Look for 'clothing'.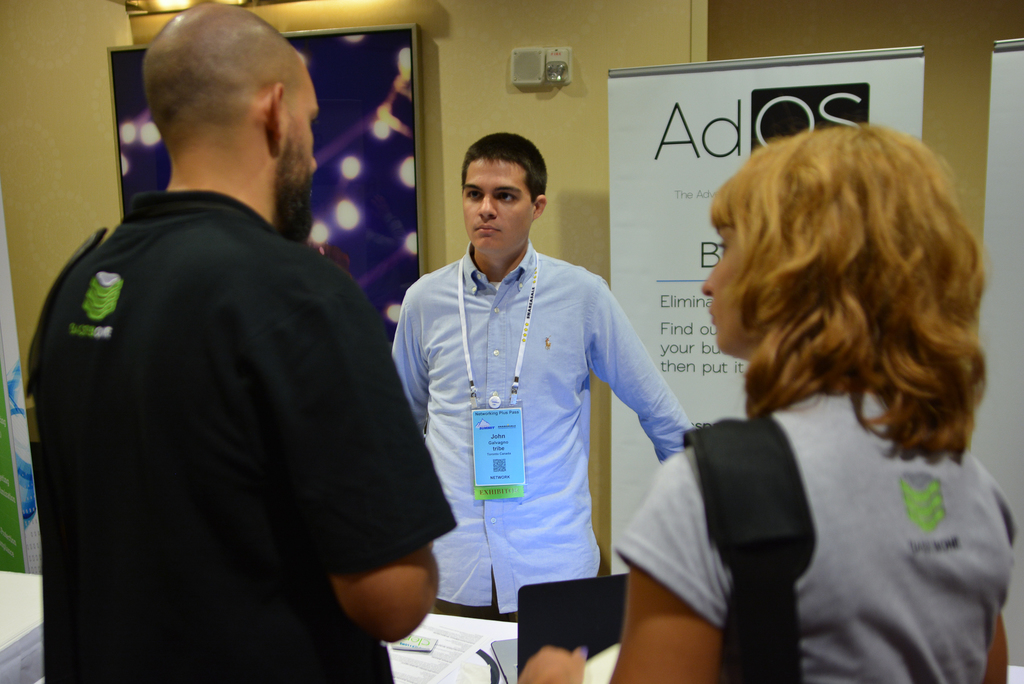
Found: (left=31, top=176, right=456, bottom=683).
